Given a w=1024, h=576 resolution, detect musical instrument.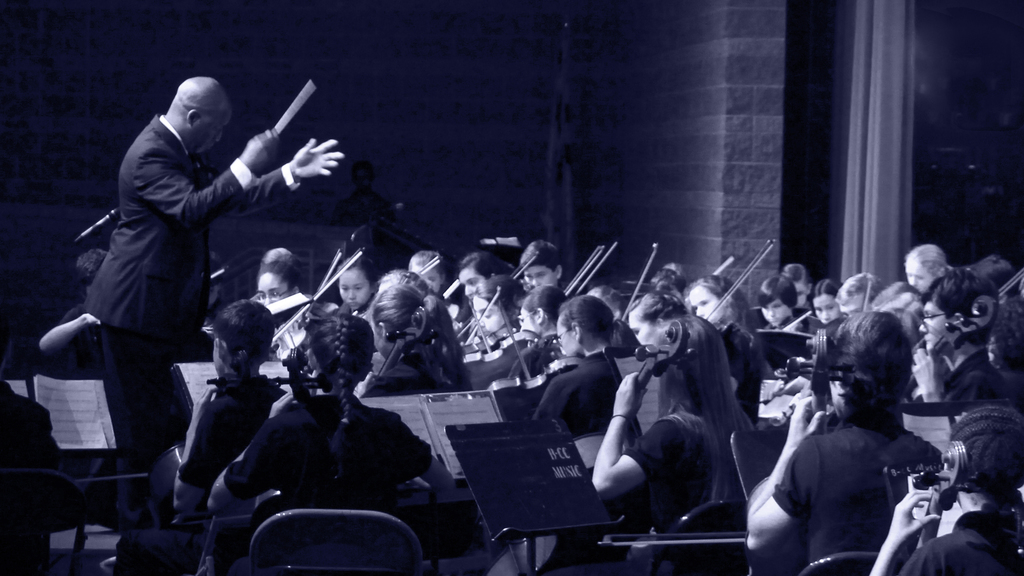
<region>490, 314, 607, 417</region>.
